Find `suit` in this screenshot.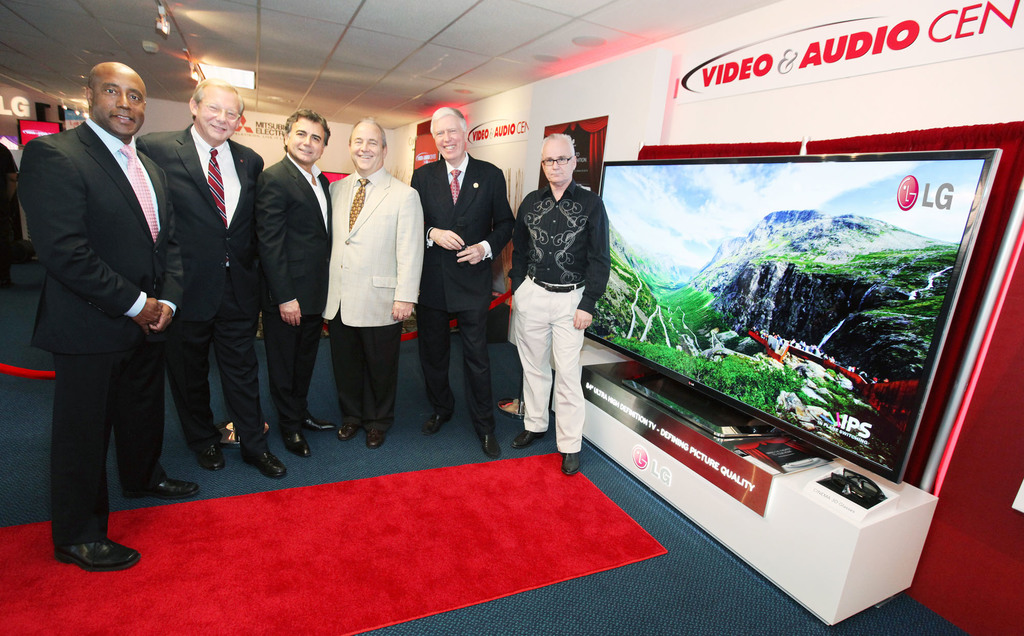
The bounding box for `suit` is [left=253, top=157, right=337, bottom=422].
